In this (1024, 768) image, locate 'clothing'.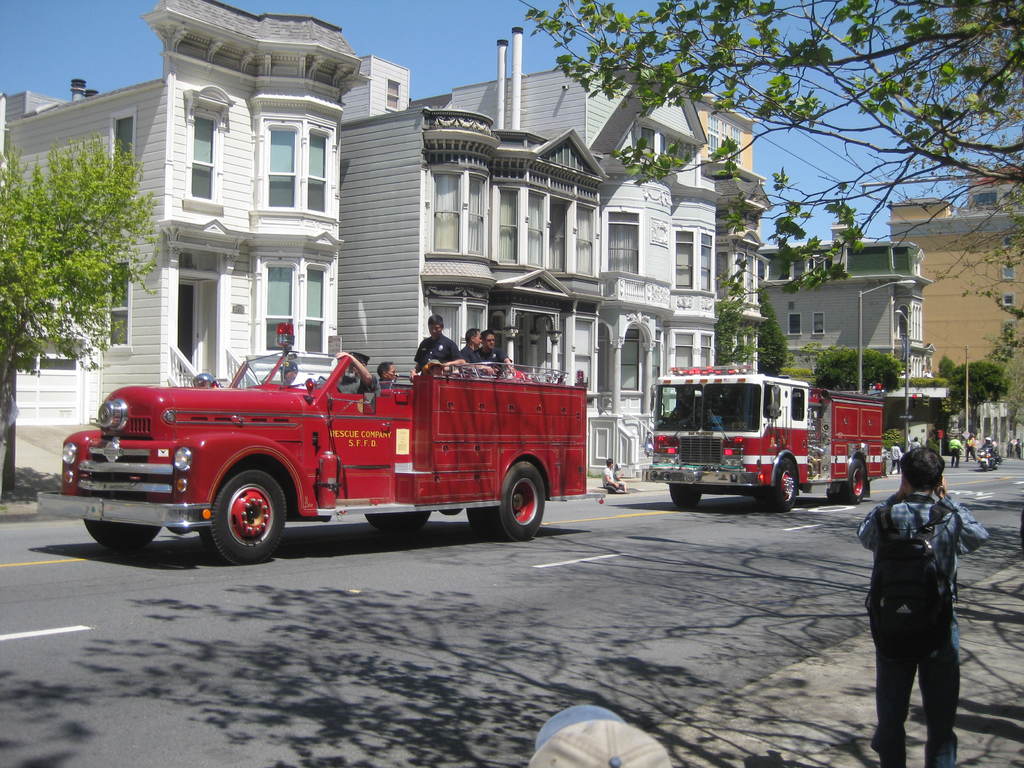
Bounding box: Rect(378, 380, 394, 387).
